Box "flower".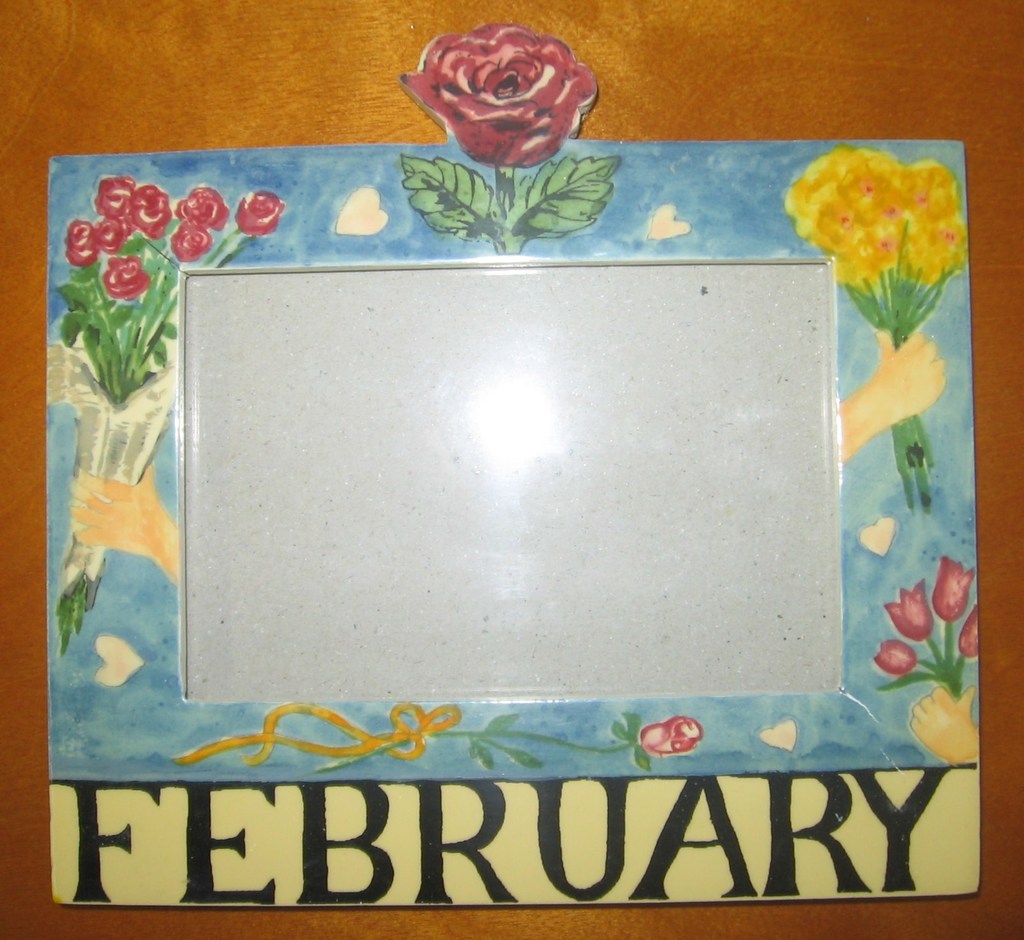
bbox=[959, 602, 979, 660].
